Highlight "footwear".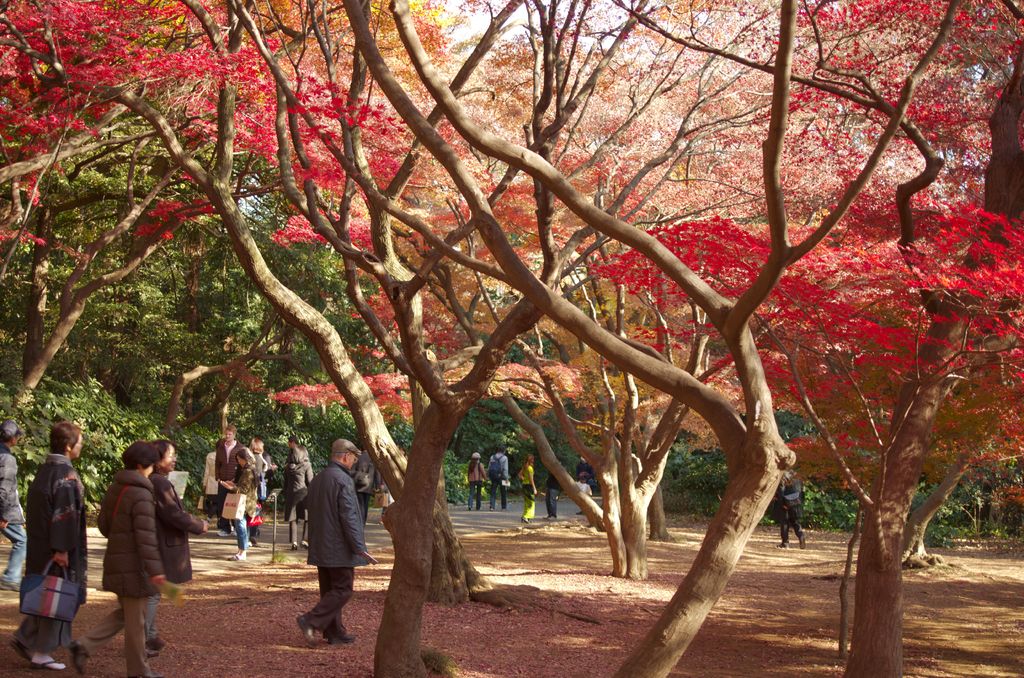
Highlighted region: <region>292, 615, 322, 645</region>.
